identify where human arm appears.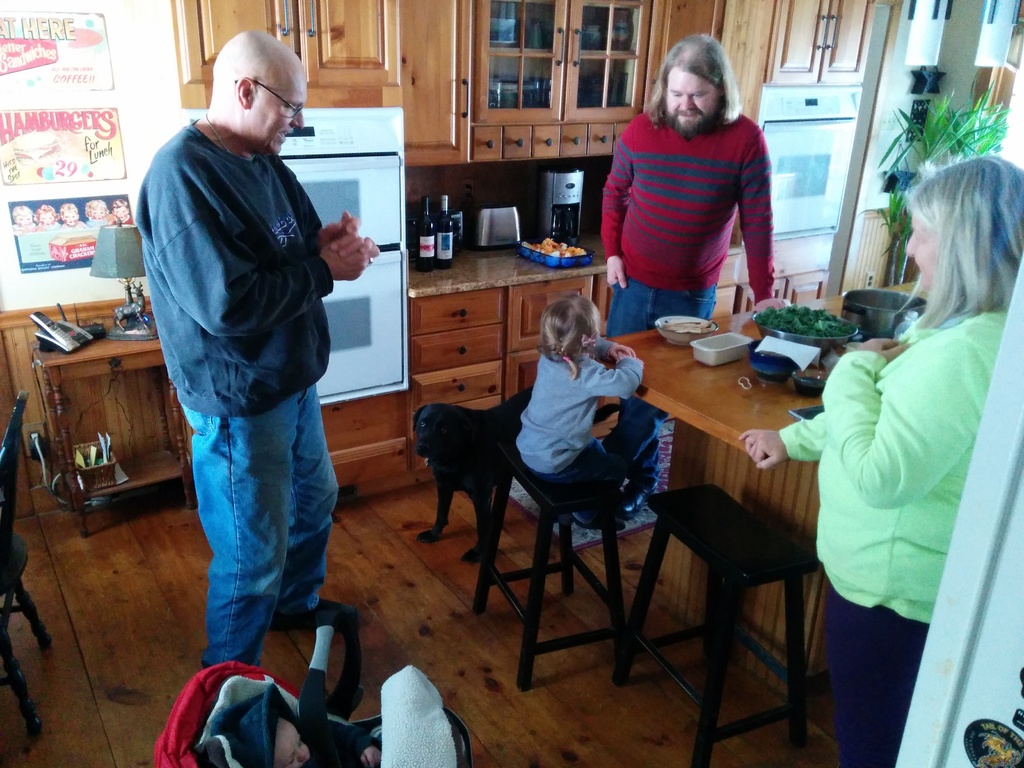
Appears at Rect(577, 344, 648, 397).
